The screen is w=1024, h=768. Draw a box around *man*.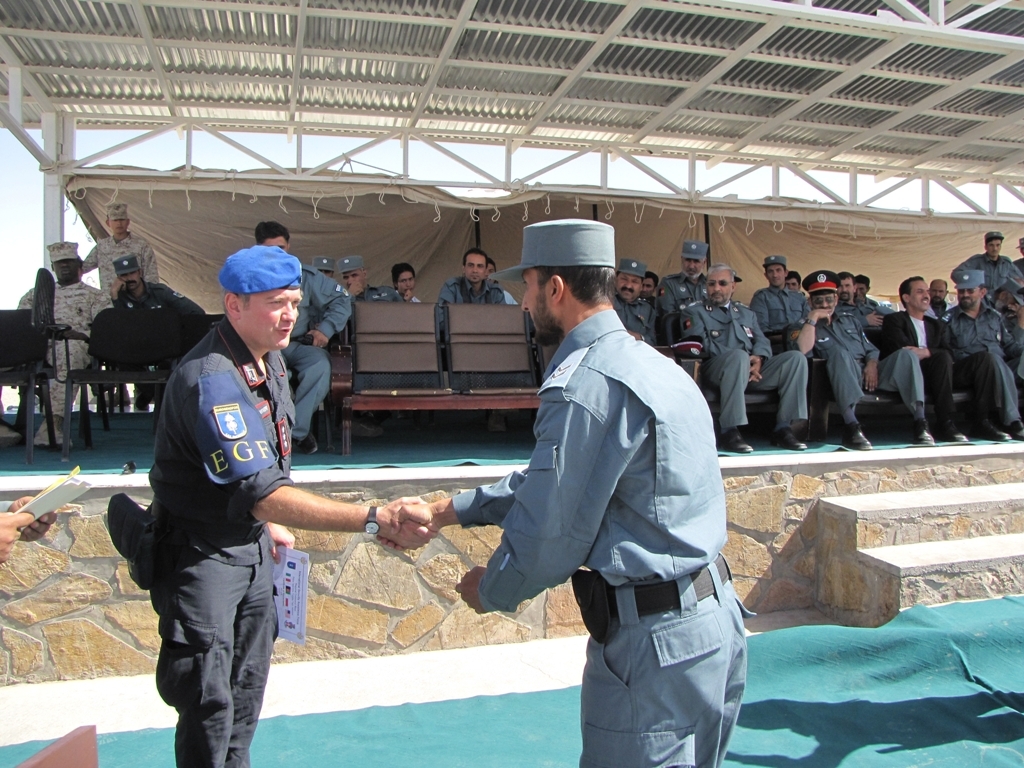
locate(342, 259, 400, 441).
